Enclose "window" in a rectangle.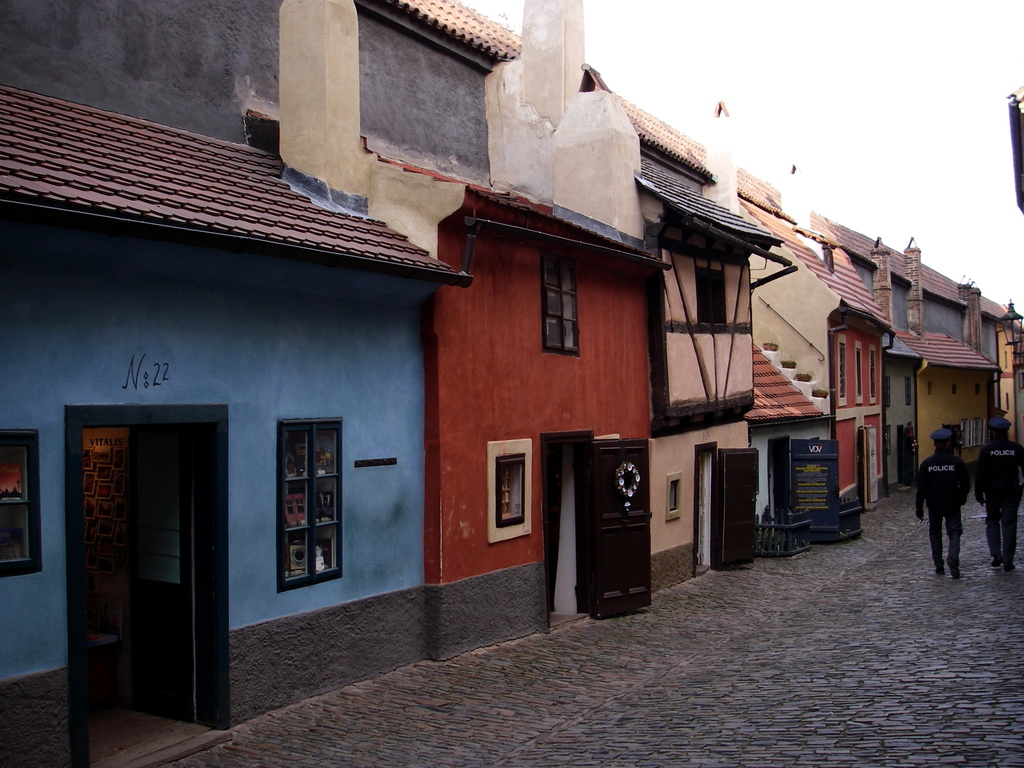
bbox=(499, 456, 525, 527).
